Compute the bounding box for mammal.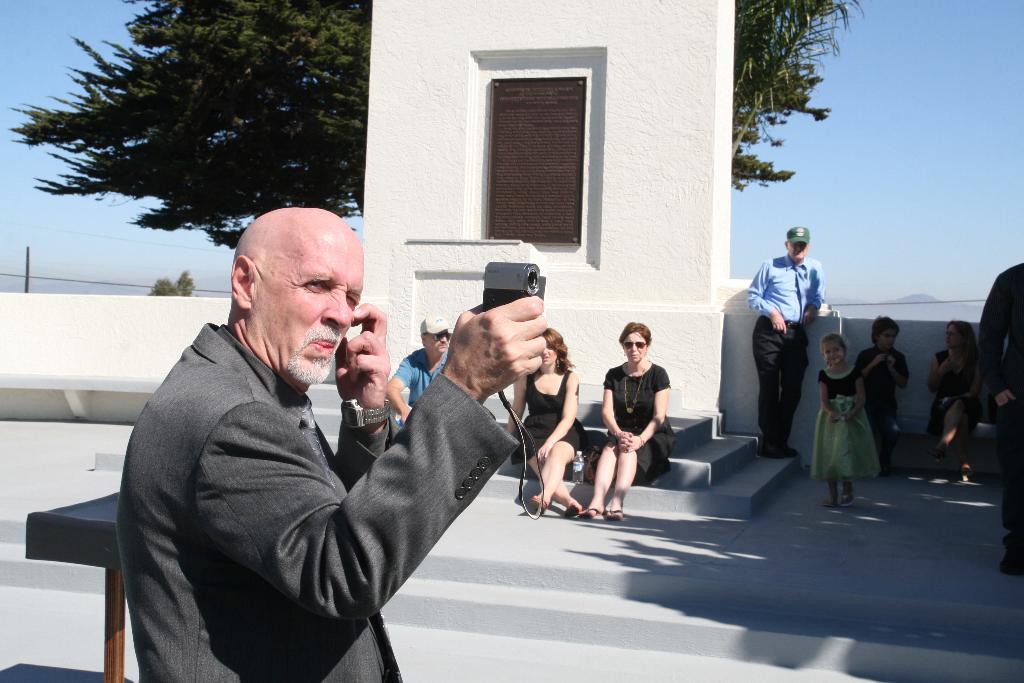
crop(808, 329, 882, 509).
